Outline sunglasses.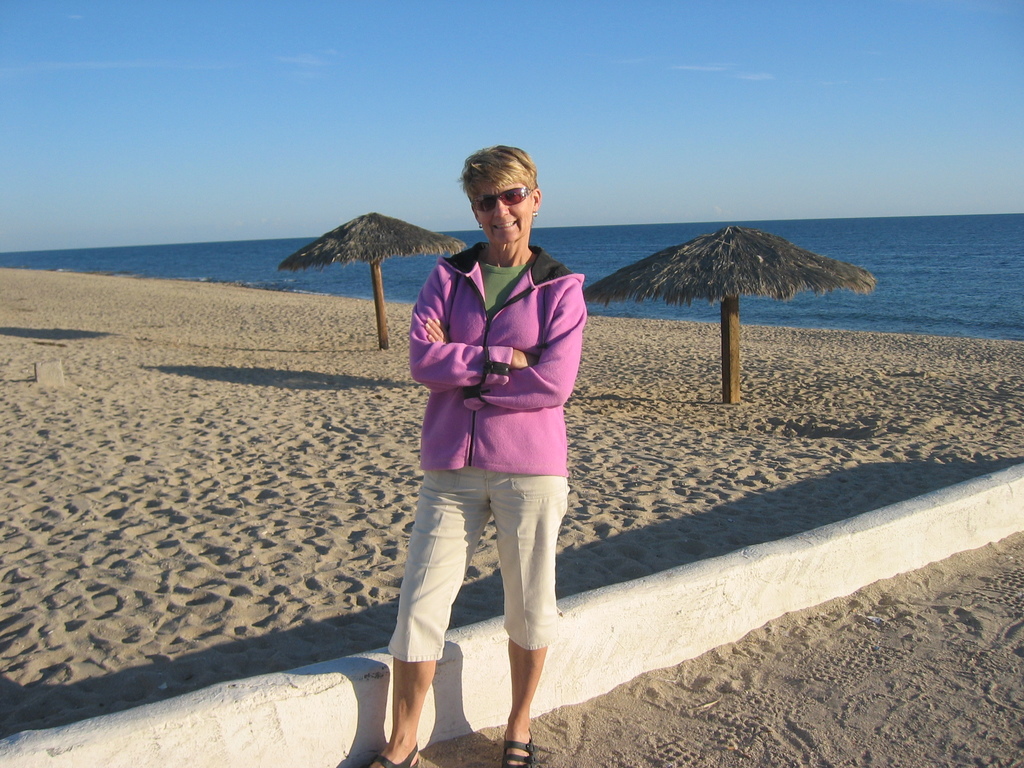
Outline: <box>472,188,525,214</box>.
